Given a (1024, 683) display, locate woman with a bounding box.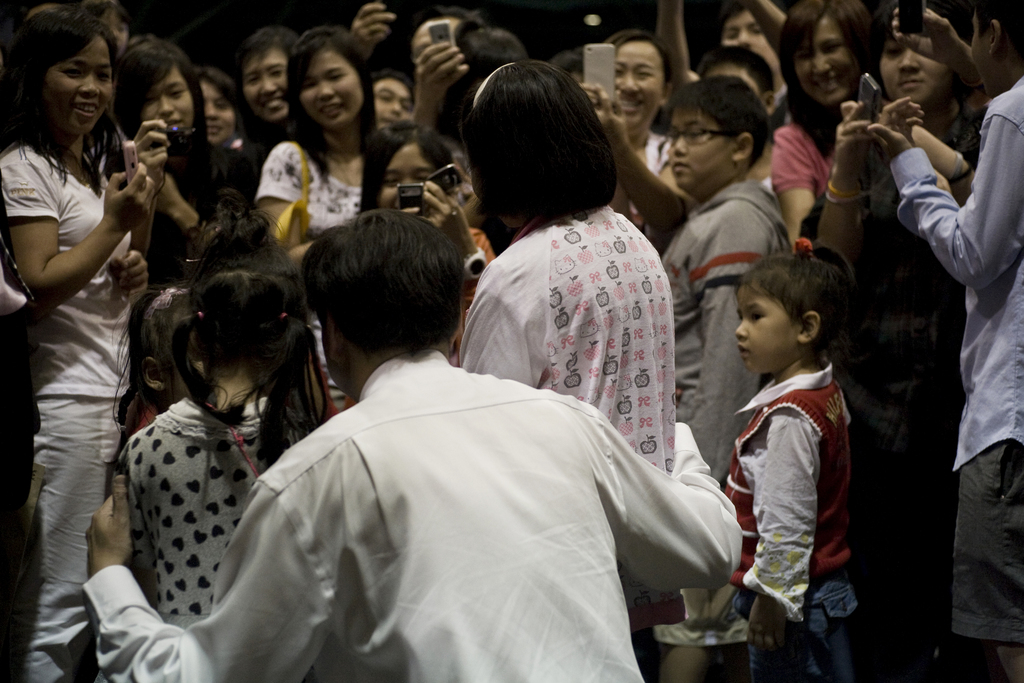
Located: box=[351, 117, 499, 351].
